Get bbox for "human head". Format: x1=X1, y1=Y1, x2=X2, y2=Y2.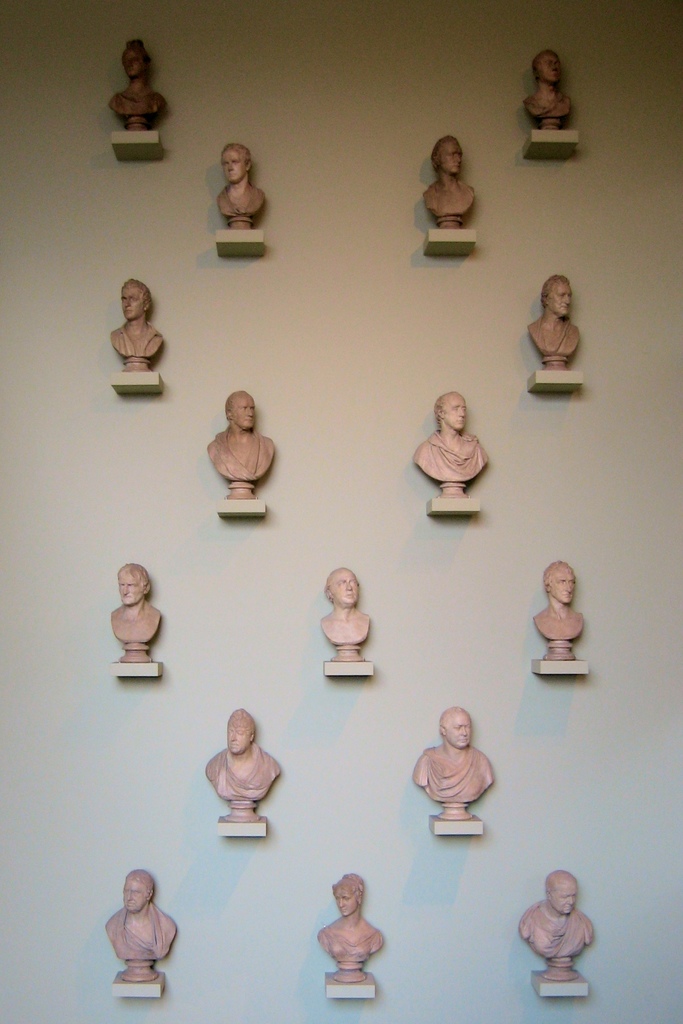
x1=427, y1=133, x2=466, y2=175.
